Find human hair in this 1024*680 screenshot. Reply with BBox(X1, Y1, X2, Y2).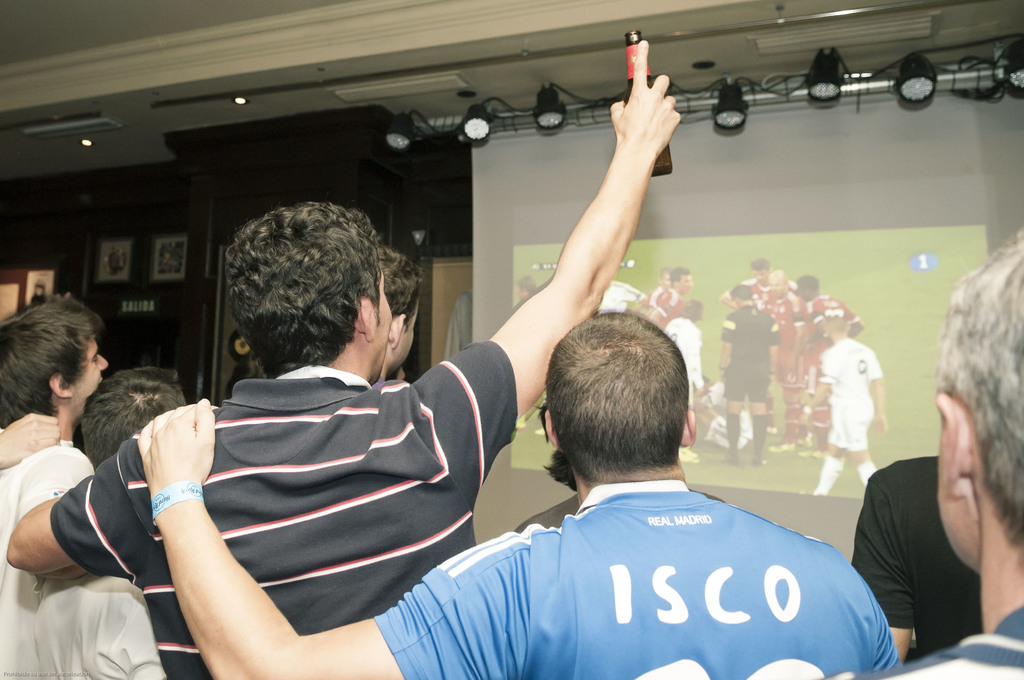
BBox(543, 308, 689, 492).
